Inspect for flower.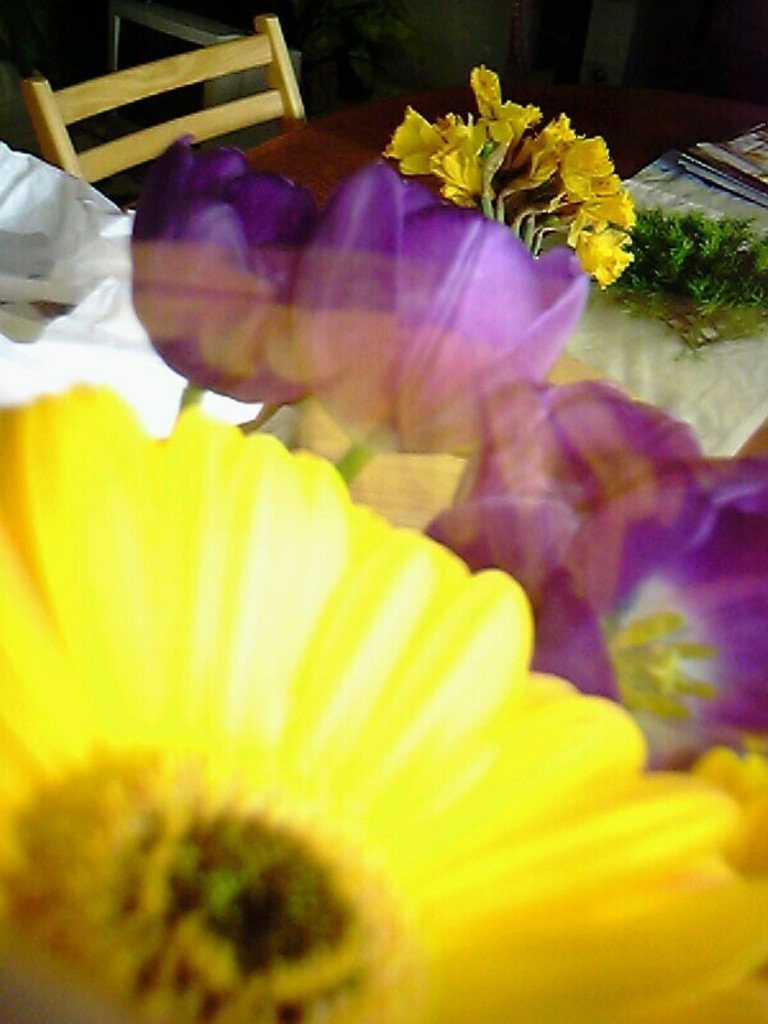
Inspection: detection(463, 383, 730, 509).
